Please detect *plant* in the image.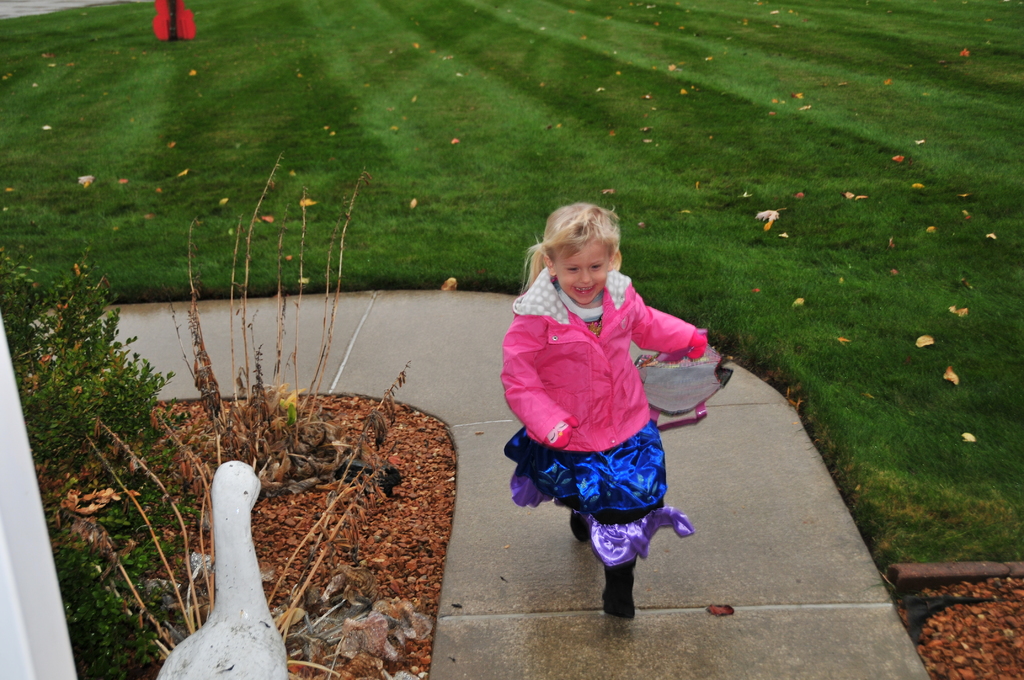
(149,115,433,514).
